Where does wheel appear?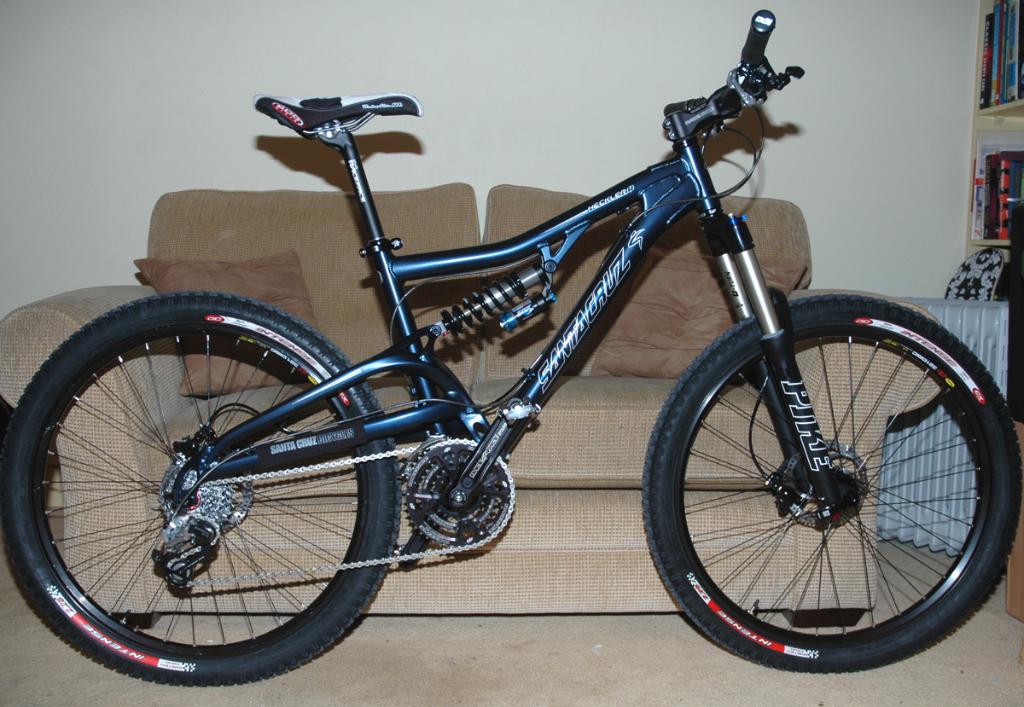
Appears at (392,430,519,562).
